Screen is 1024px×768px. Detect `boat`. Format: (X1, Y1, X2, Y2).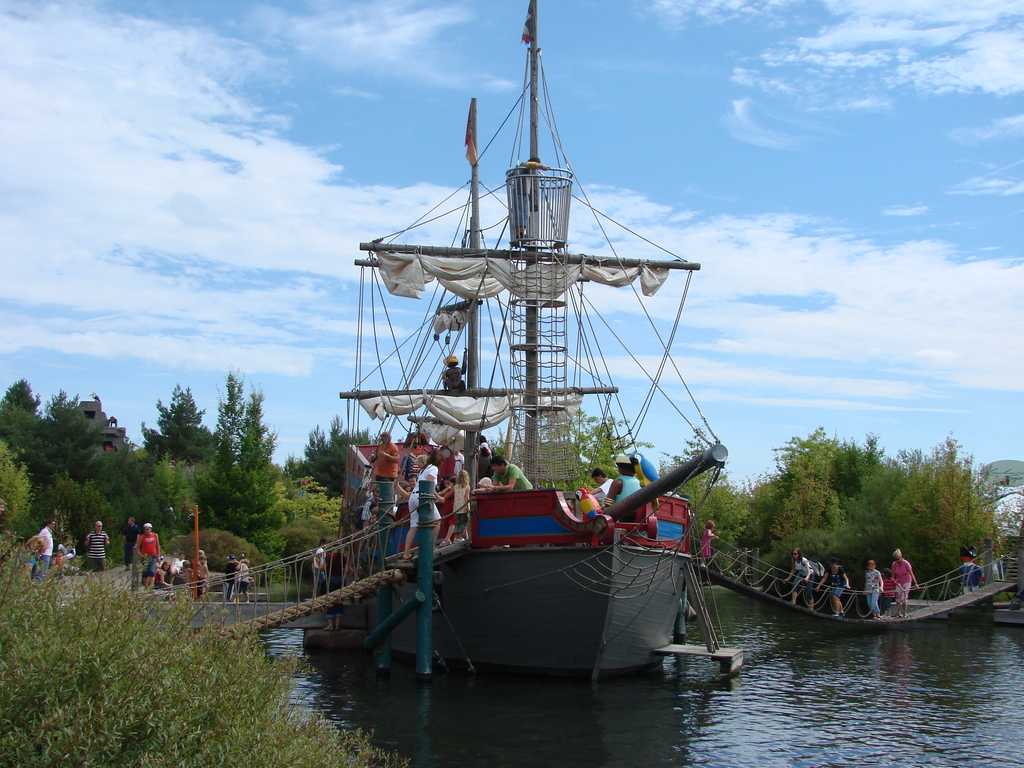
(251, 113, 755, 702).
